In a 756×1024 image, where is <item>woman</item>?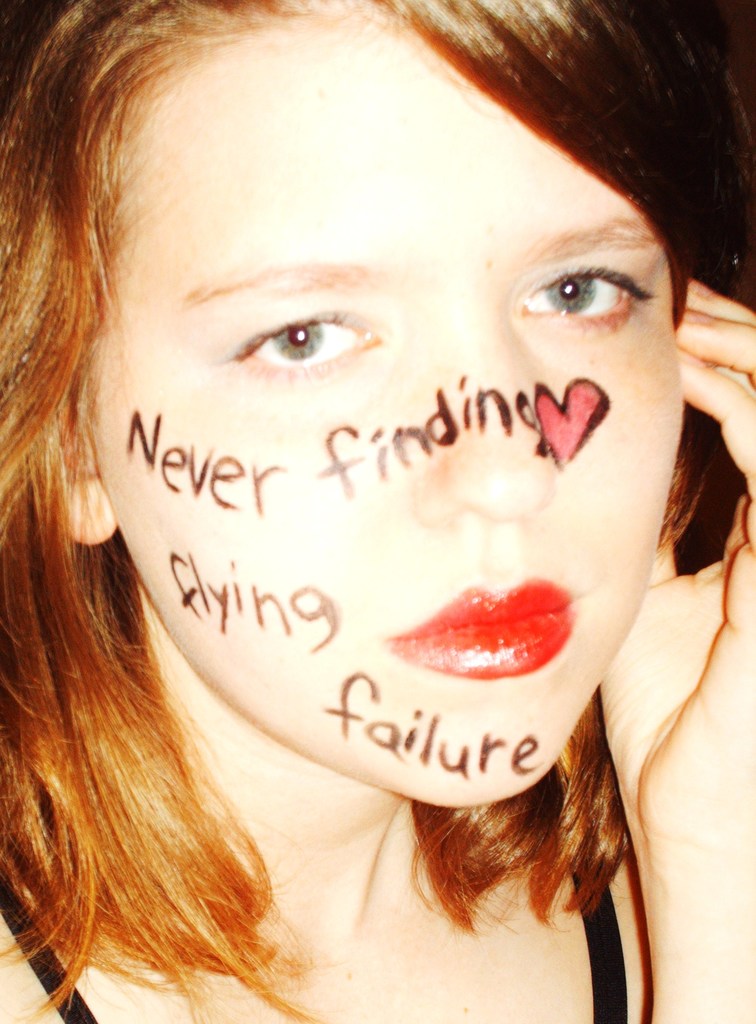
x1=0 y1=33 x2=730 y2=1023.
